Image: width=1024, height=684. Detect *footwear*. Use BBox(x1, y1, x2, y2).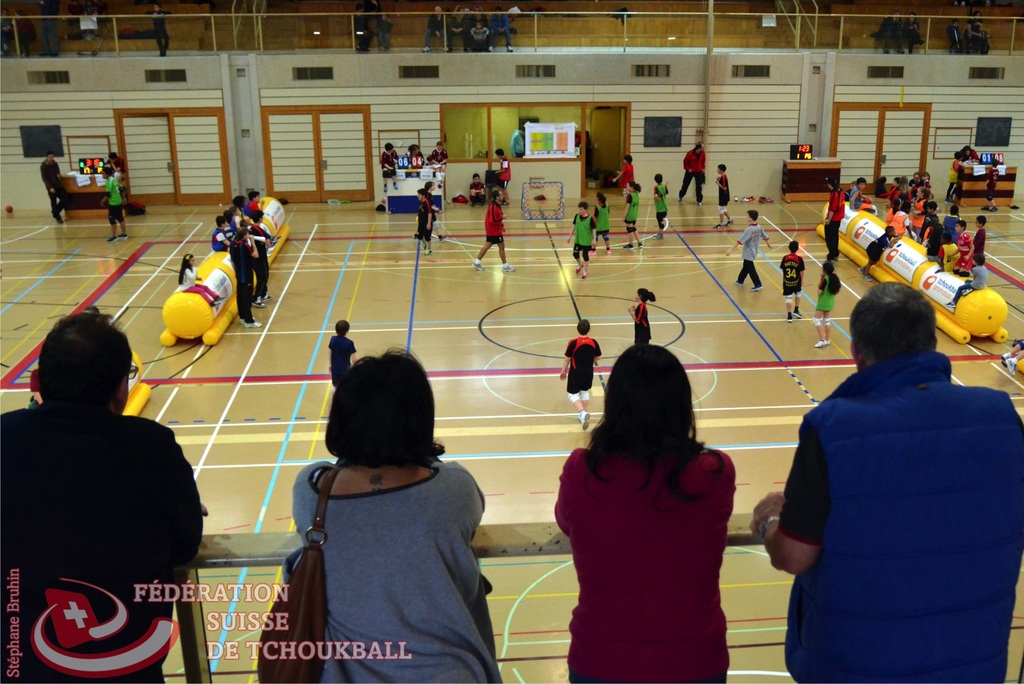
BBox(577, 409, 593, 430).
